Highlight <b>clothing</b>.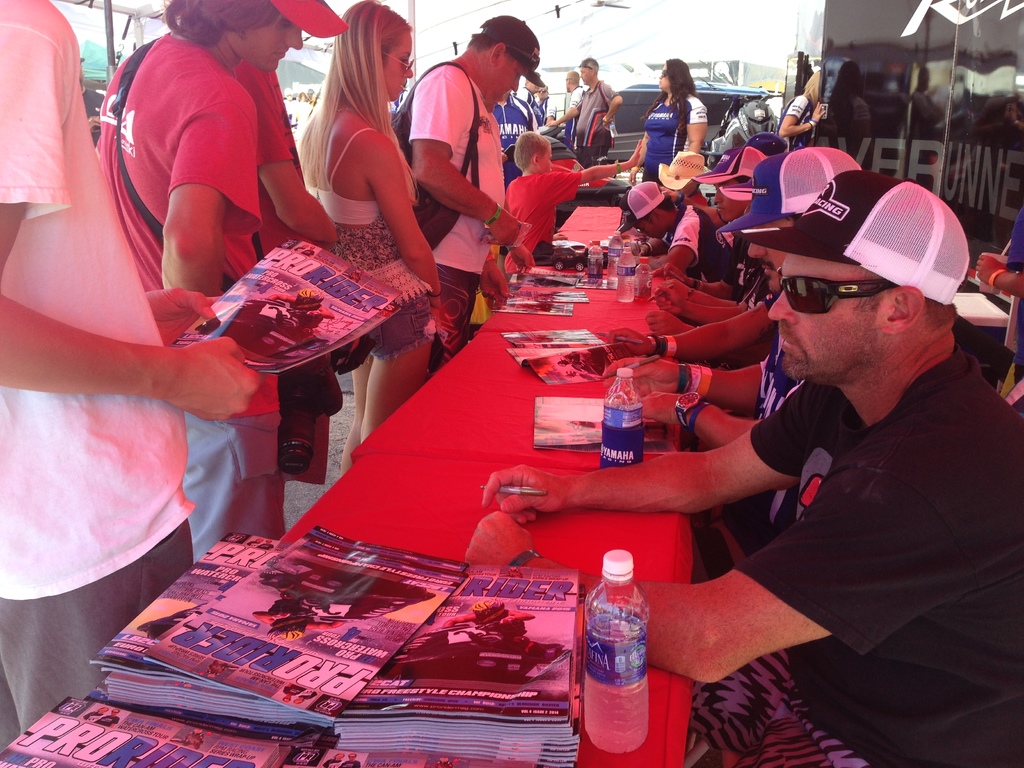
Highlighted region: box(781, 90, 809, 154).
